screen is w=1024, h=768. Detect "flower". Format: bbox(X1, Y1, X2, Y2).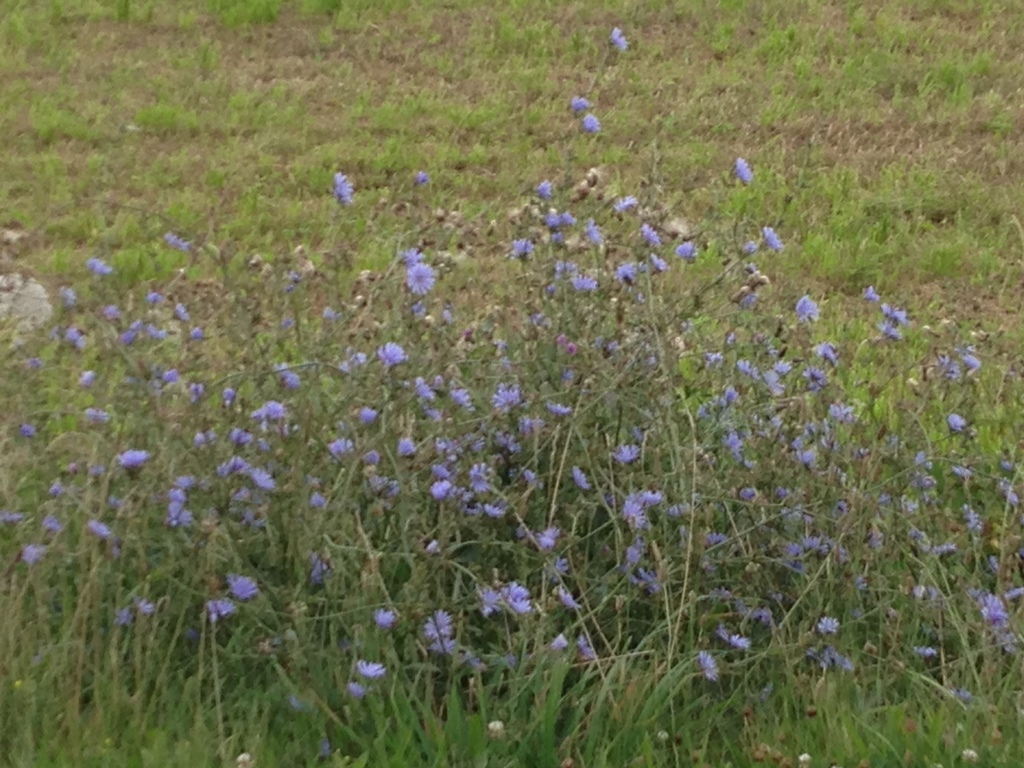
bbox(415, 173, 426, 189).
